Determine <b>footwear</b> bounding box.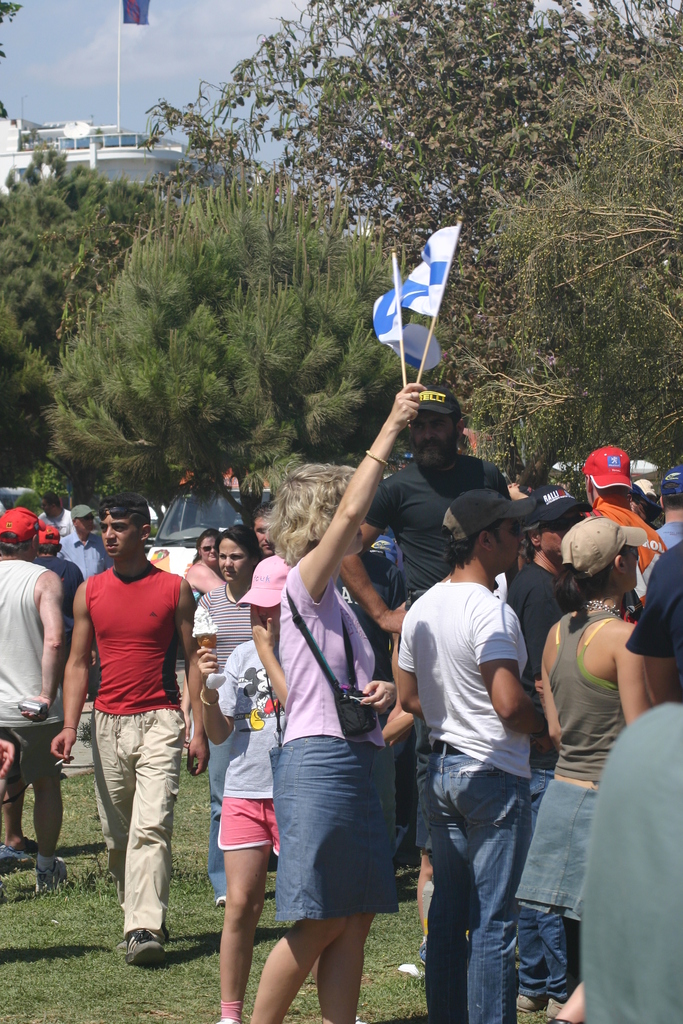
Determined: bbox=[121, 927, 160, 967].
